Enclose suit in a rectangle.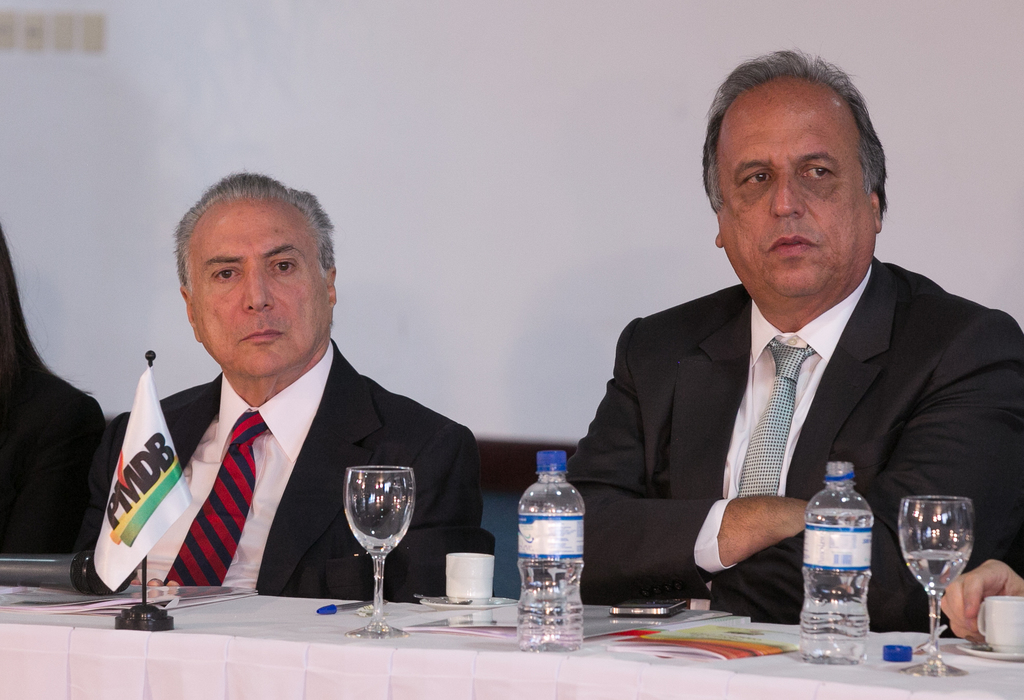
[x1=583, y1=213, x2=982, y2=616].
